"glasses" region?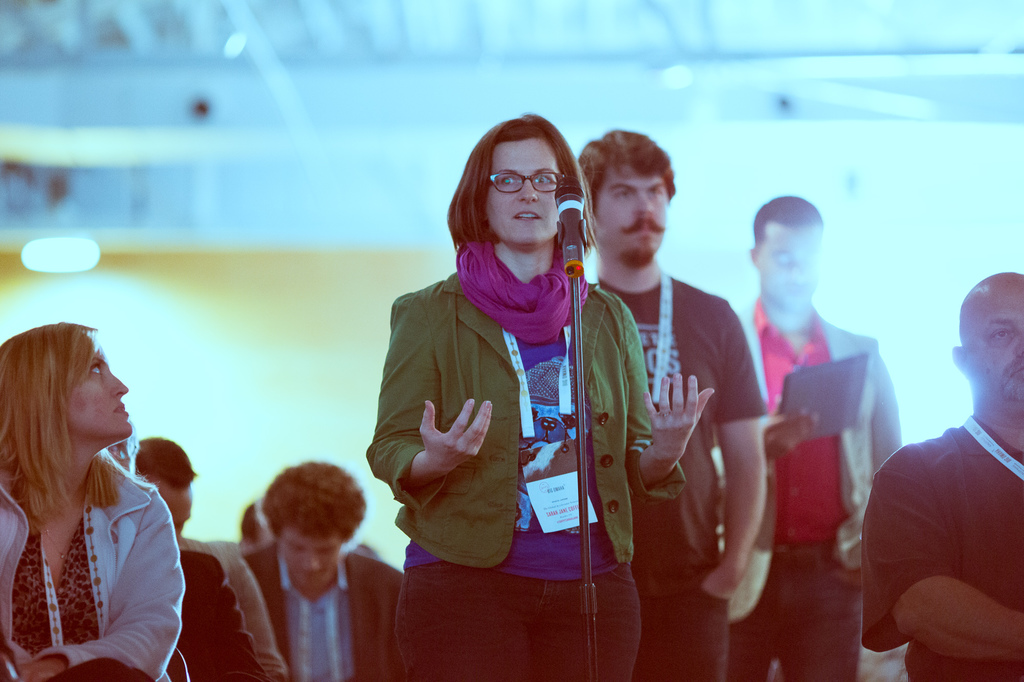
select_region(488, 168, 568, 201)
